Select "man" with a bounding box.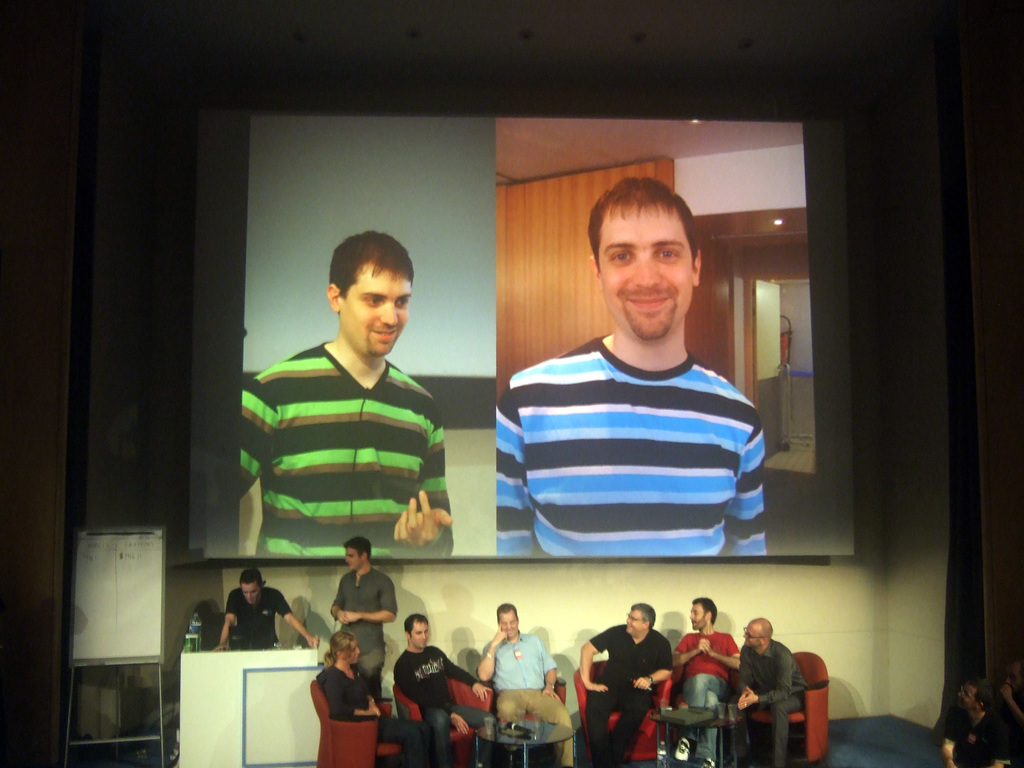
[left=934, top=685, right=1023, bottom=767].
